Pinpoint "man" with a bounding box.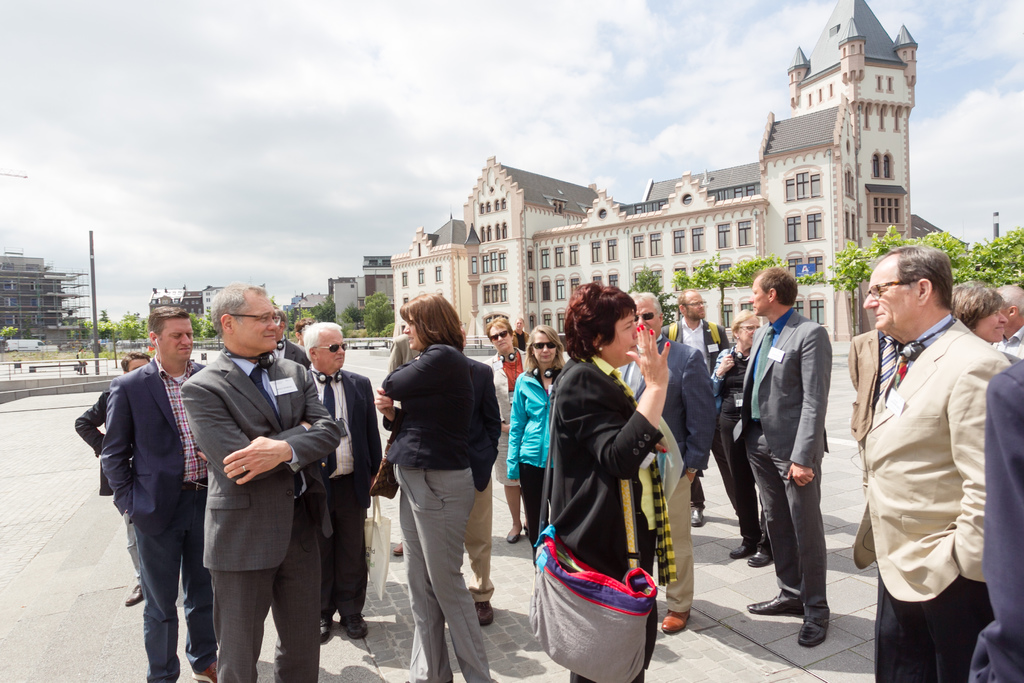
72, 351, 152, 609.
